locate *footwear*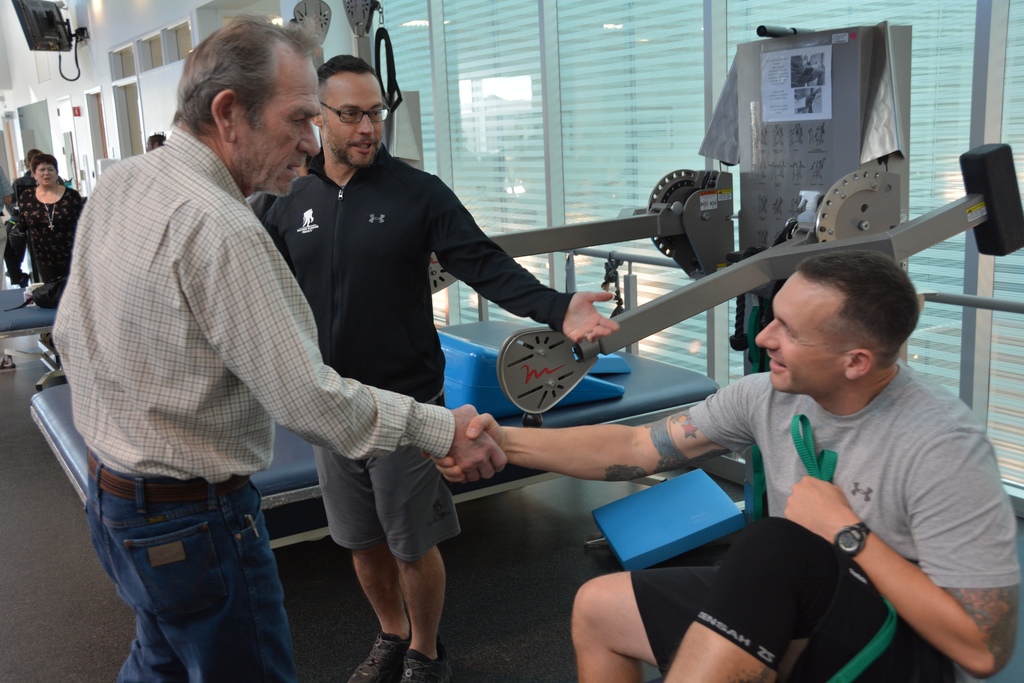
x1=399 y1=638 x2=457 y2=682
